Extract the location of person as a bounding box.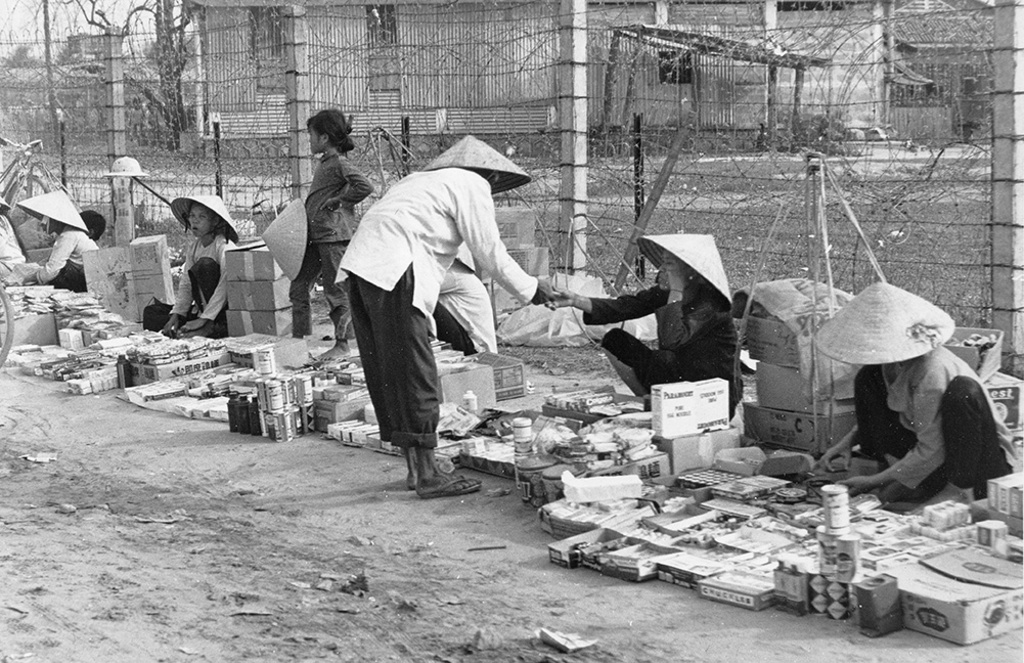
(286,106,374,358).
